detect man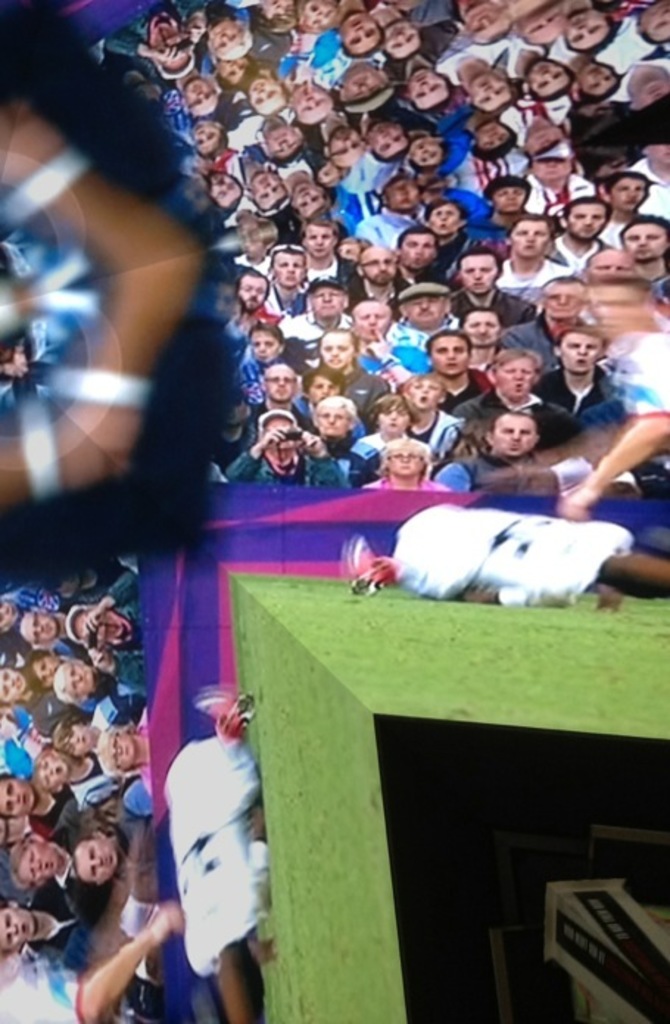
select_region(140, 687, 264, 971)
